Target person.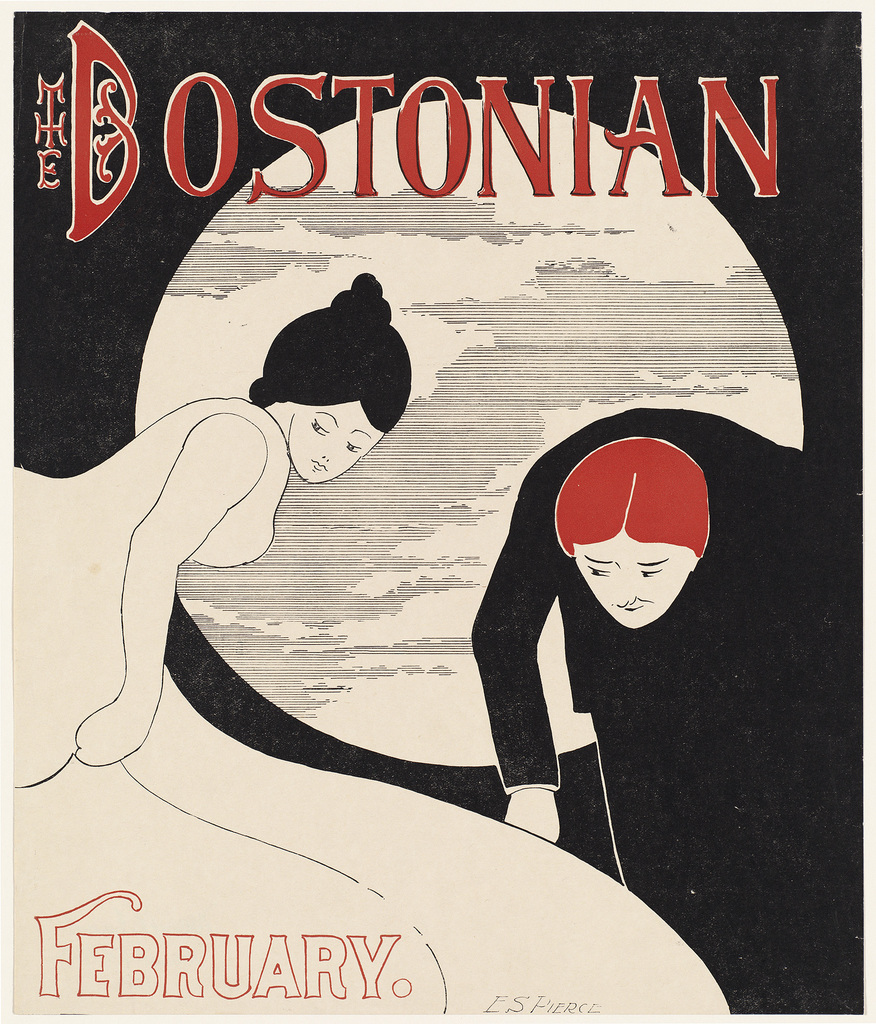
Target region: l=461, t=404, r=872, b=1023.
